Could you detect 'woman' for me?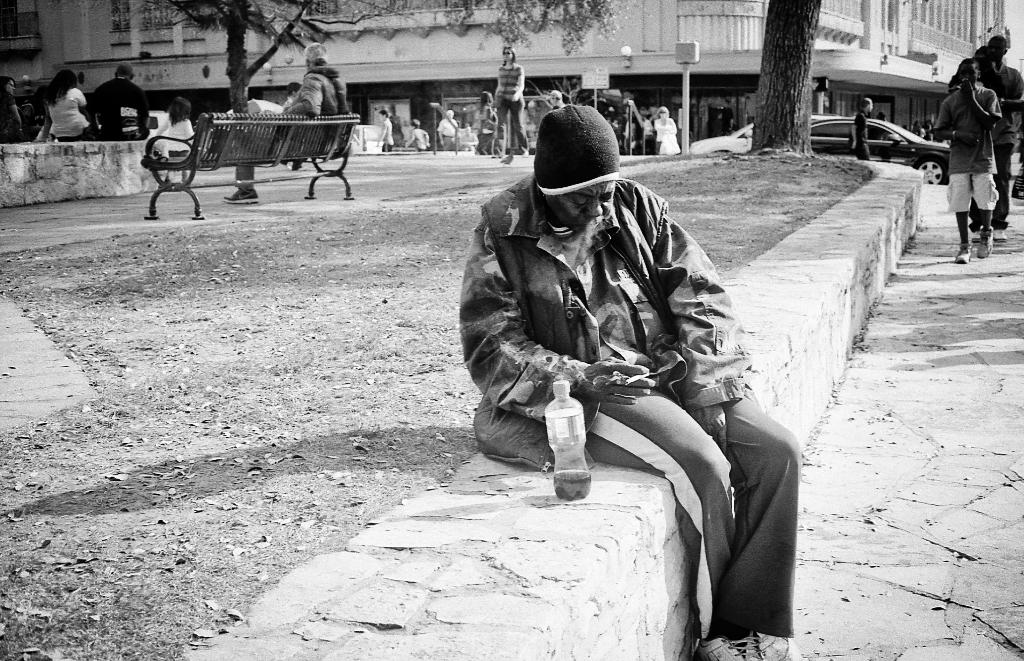
Detection result: 657,103,685,154.
